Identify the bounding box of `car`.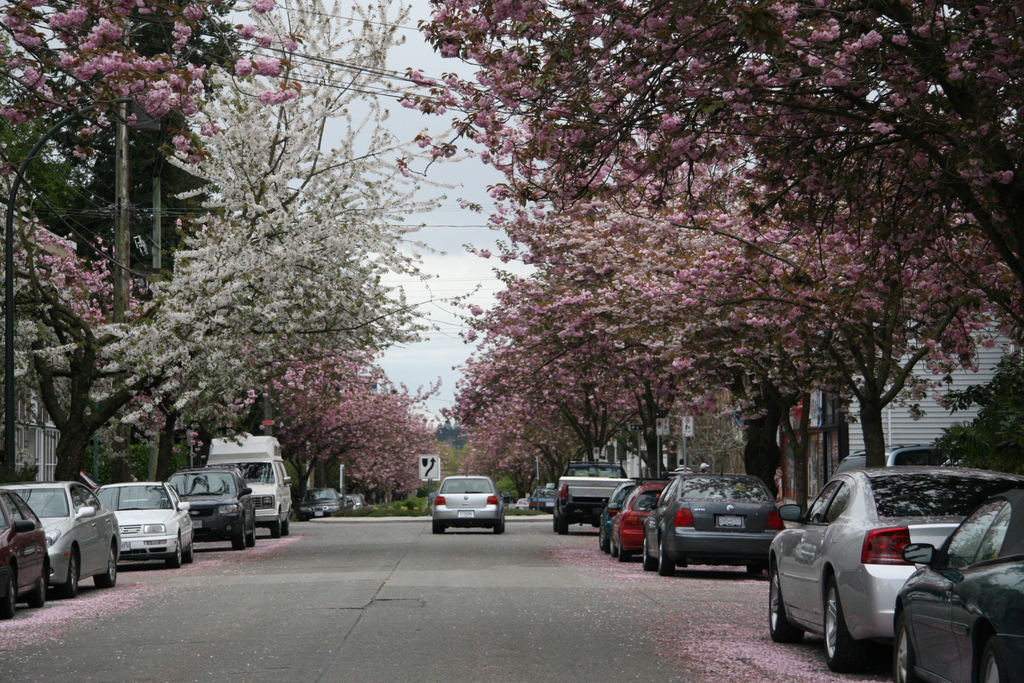
<box>598,479,637,552</box>.
